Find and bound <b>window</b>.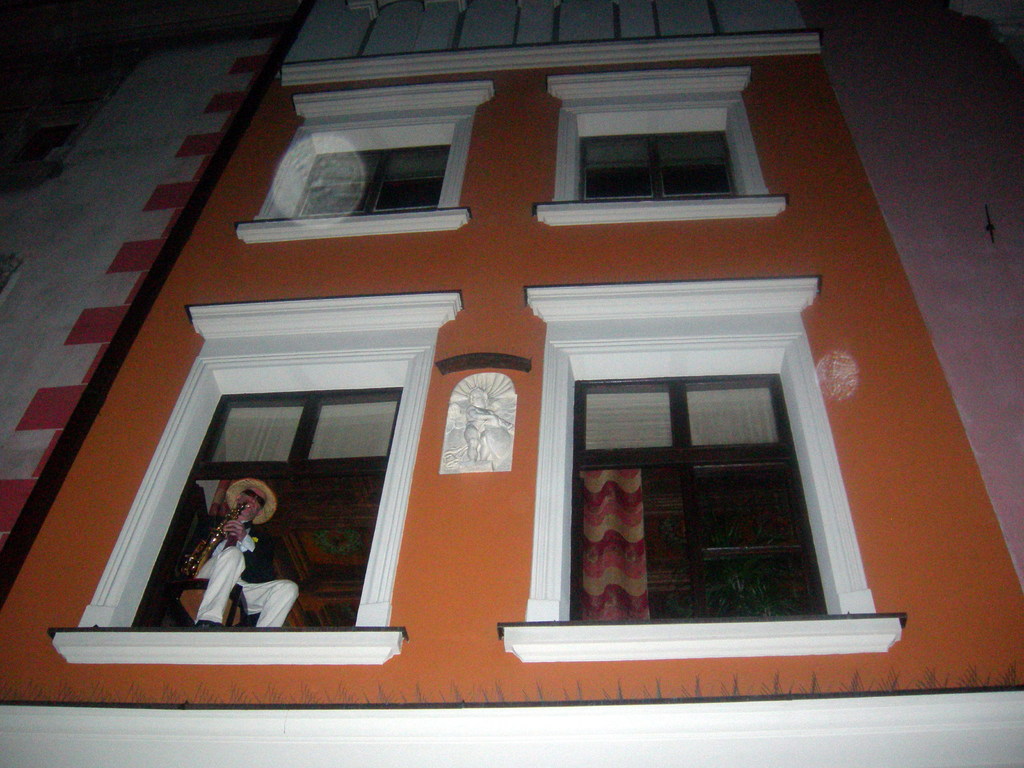
Bound: Rect(561, 83, 737, 214).
